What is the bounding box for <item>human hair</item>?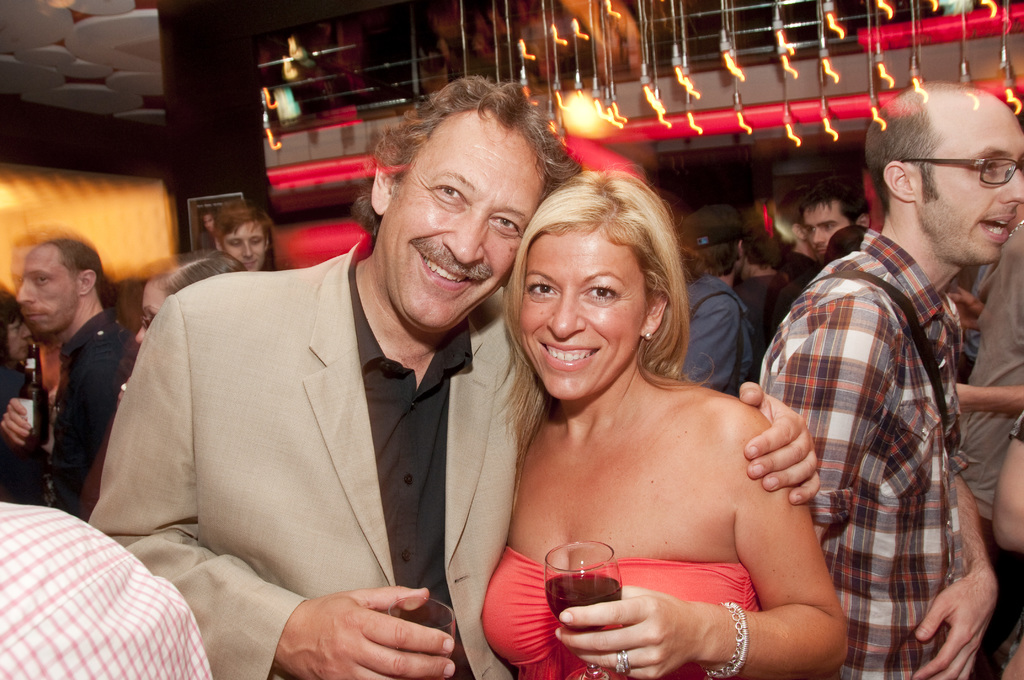
(691,241,744,280).
